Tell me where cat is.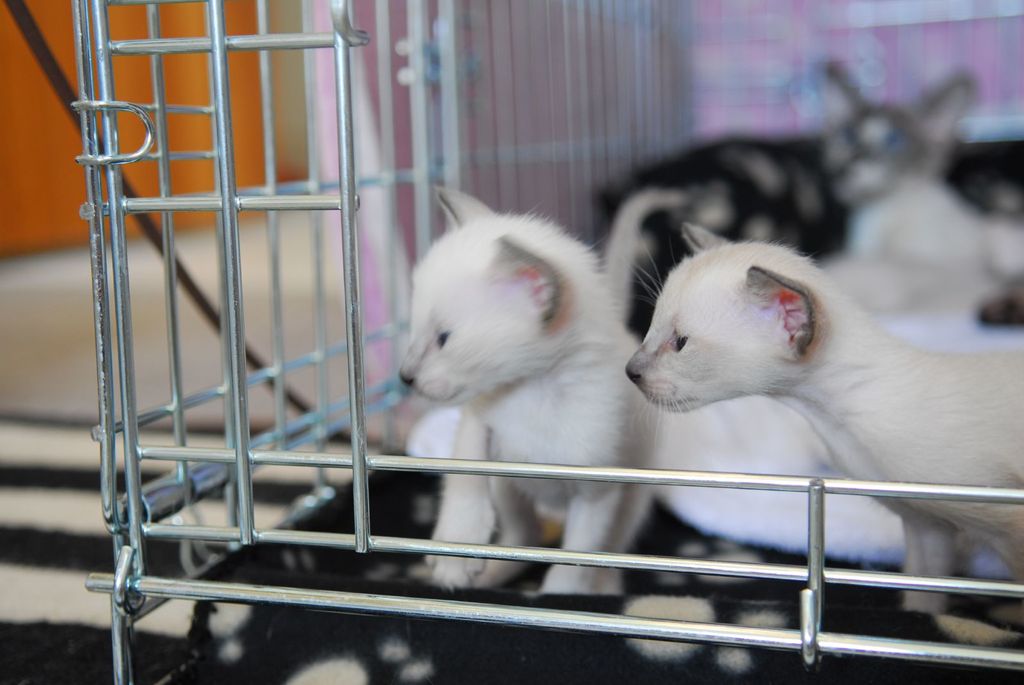
cat is at <region>827, 56, 1023, 324</region>.
